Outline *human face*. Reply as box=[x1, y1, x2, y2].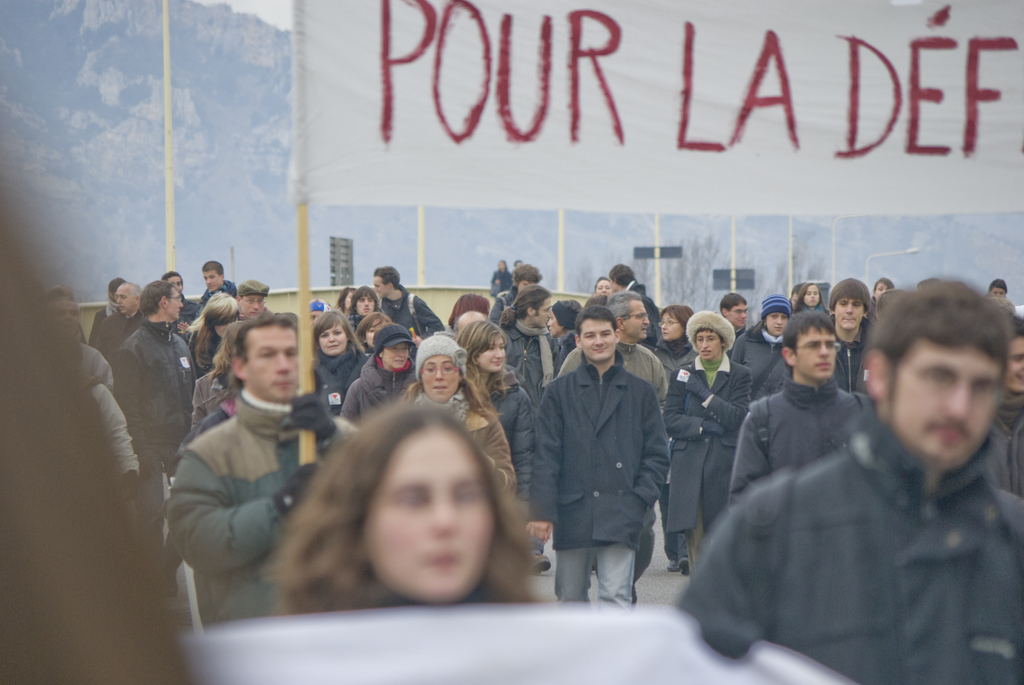
box=[660, 312, 677, 341].
